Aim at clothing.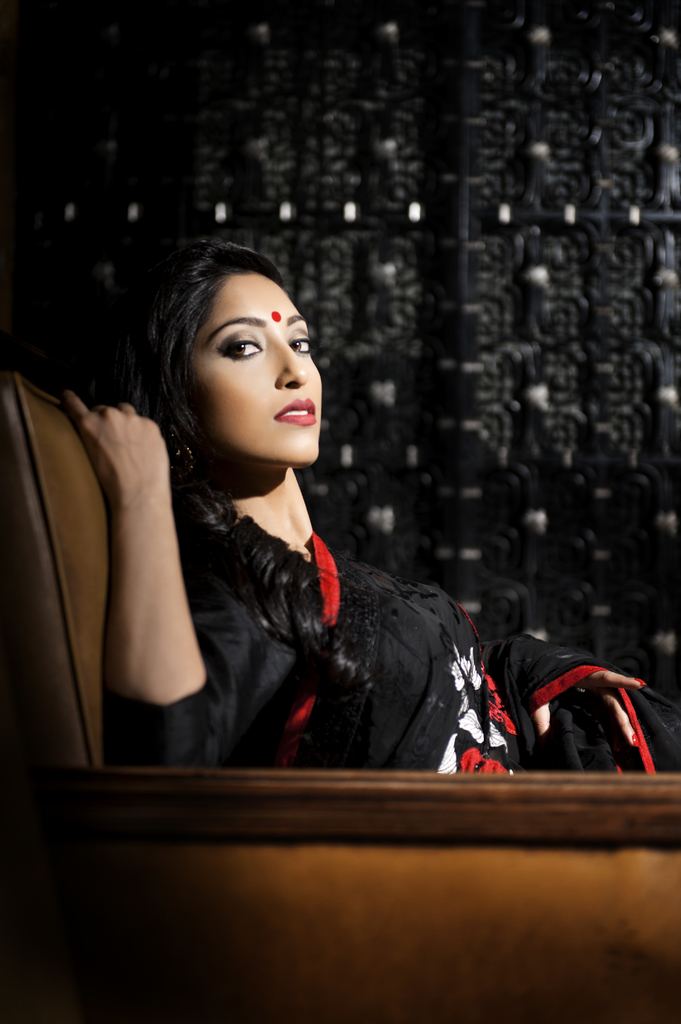
Aimed at [x1=106, y1=526, x2=680, y2=777].
